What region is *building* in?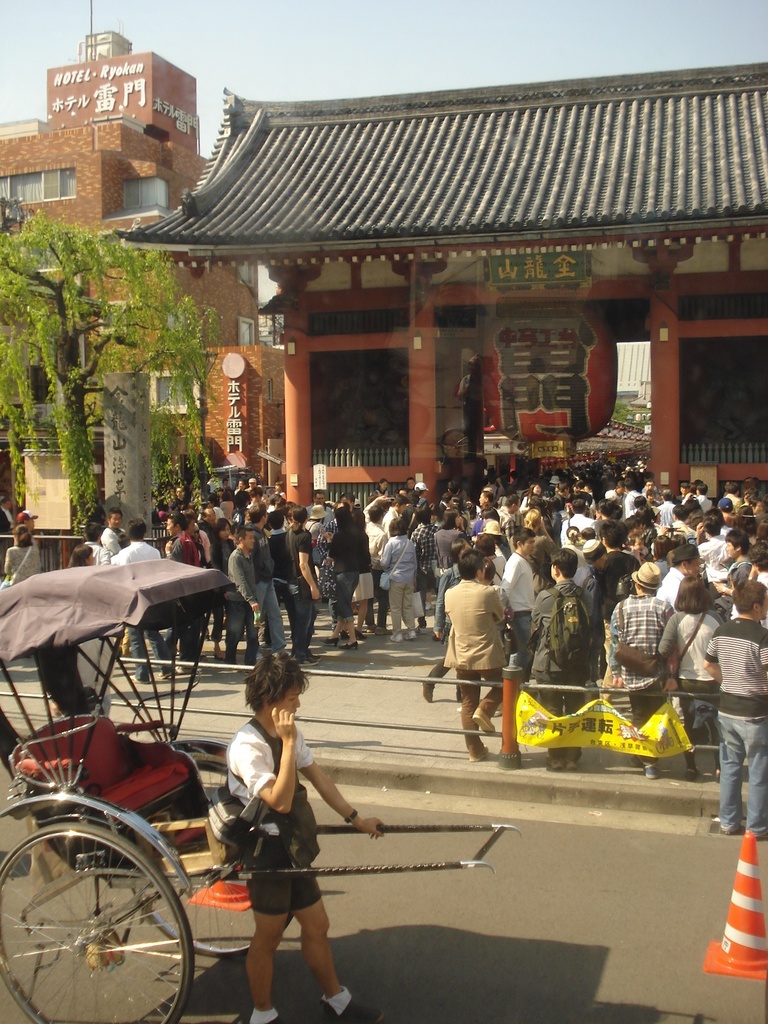
<box>121,61,767,538</box>.
